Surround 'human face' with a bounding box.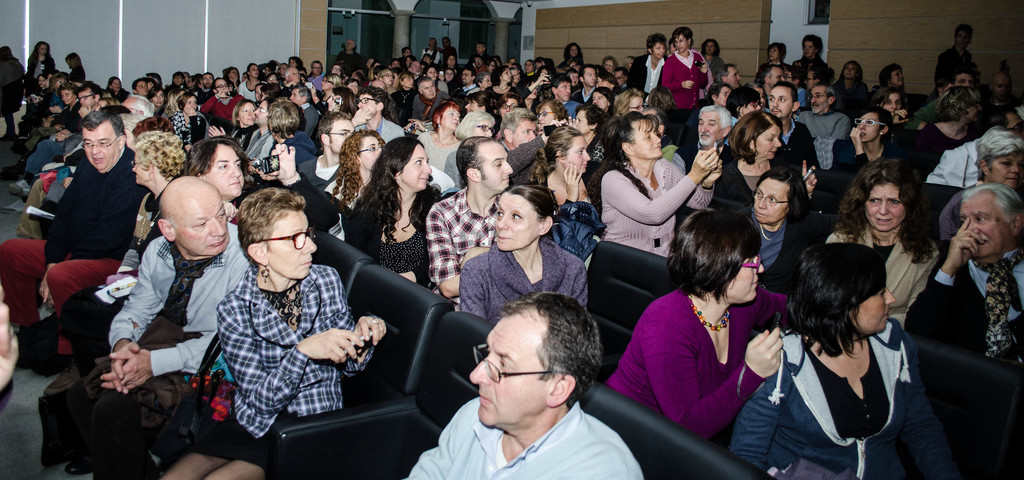
x1=357 y1=95 x2=378 y2=118.
